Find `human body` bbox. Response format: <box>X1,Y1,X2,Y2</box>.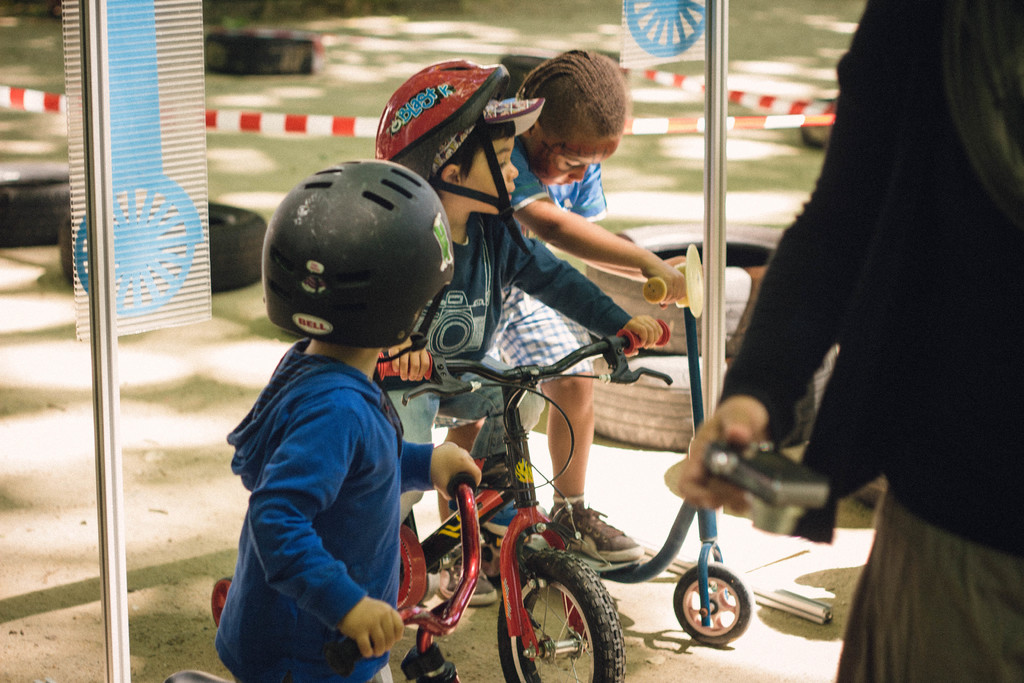
<box>358,56,668,682</box>.
